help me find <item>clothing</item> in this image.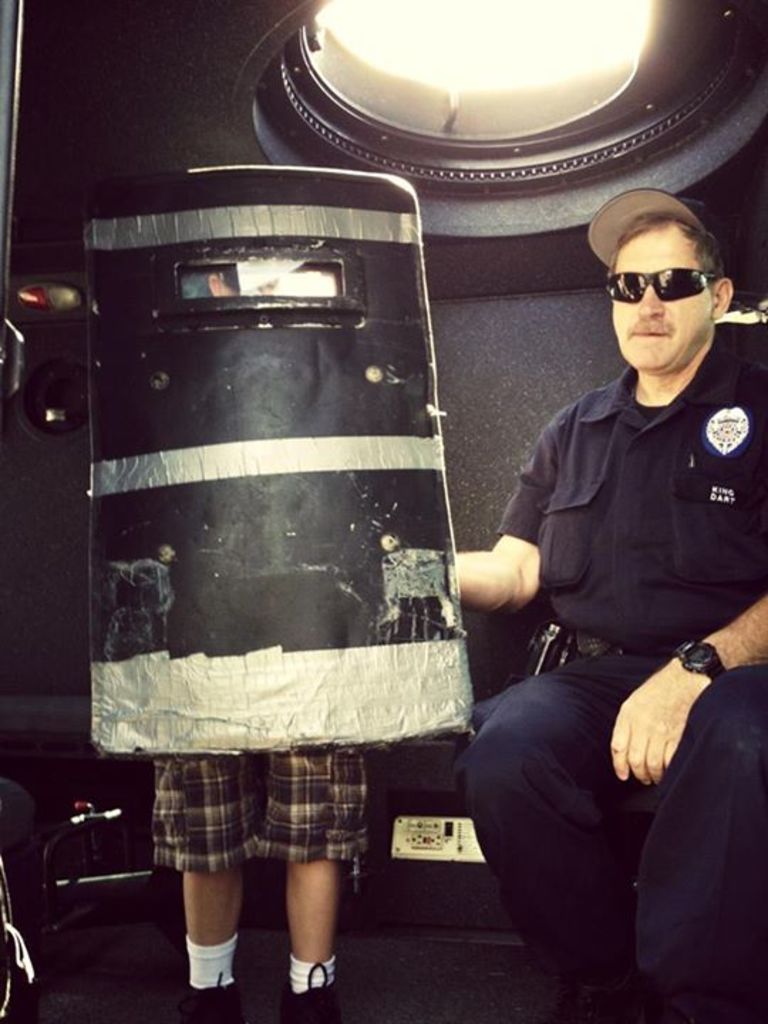
Found it: (left=151, top=742, right=377, bottom=870).
